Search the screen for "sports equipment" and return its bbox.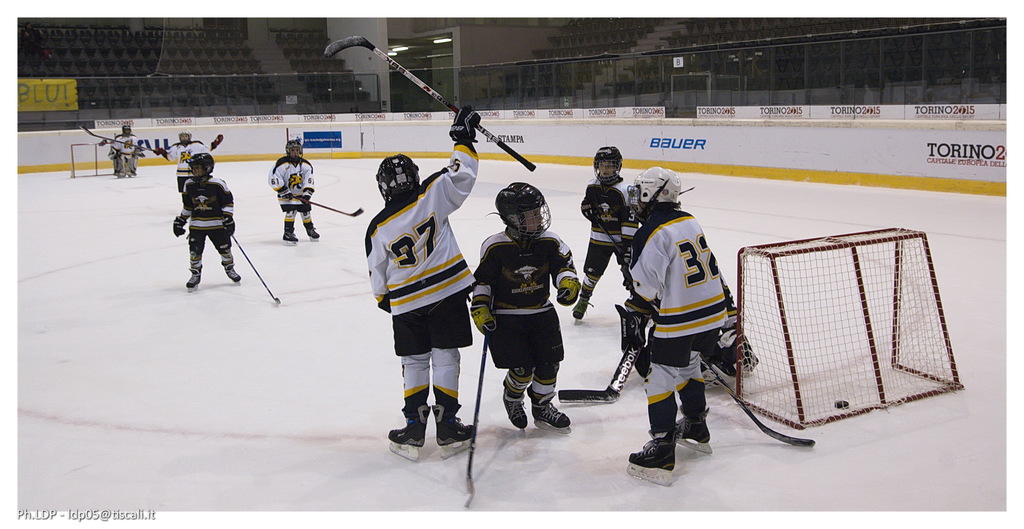
Found: rect(127, 171, 137, 177).
